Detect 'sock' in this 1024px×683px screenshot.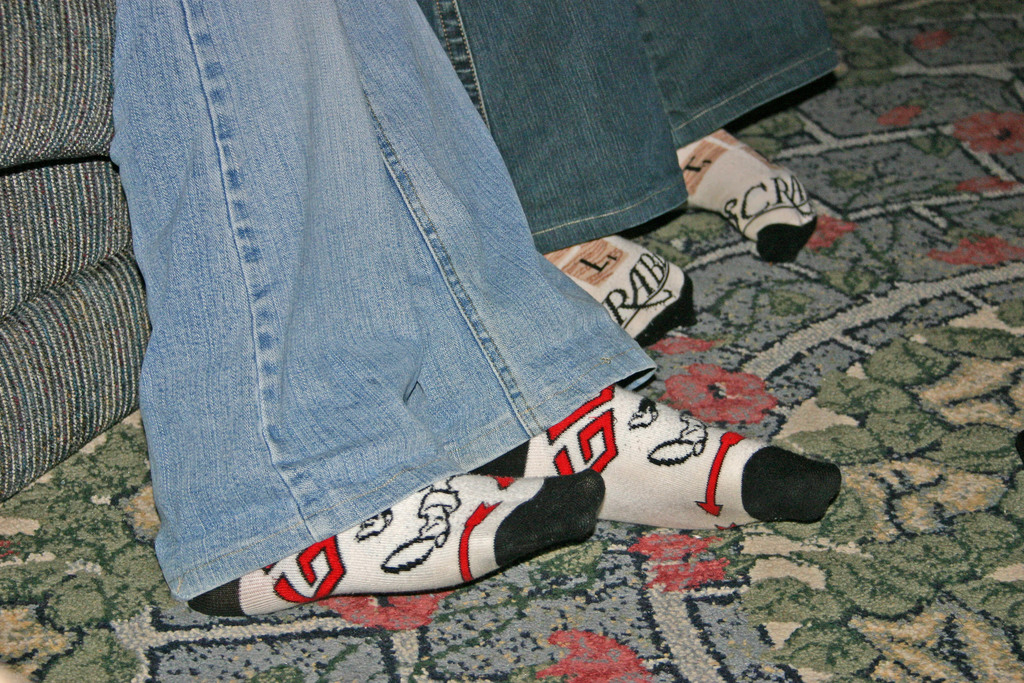
Detection: (x1=676, y1=129, x2=819, y2=267).
